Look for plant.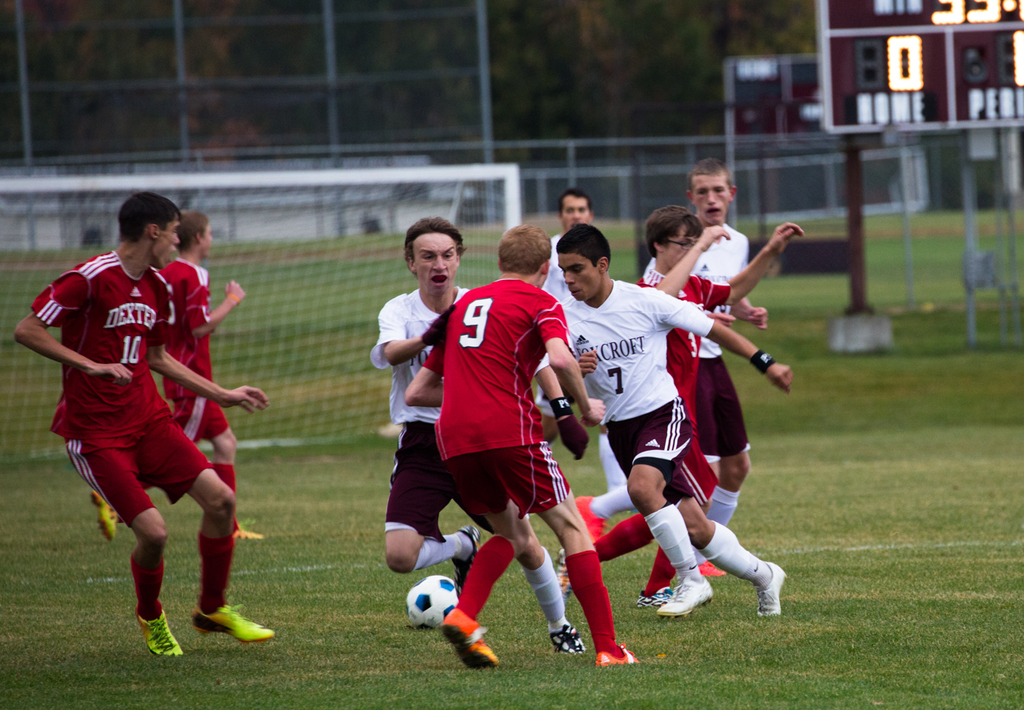
Found: 0,303,1023,709.
